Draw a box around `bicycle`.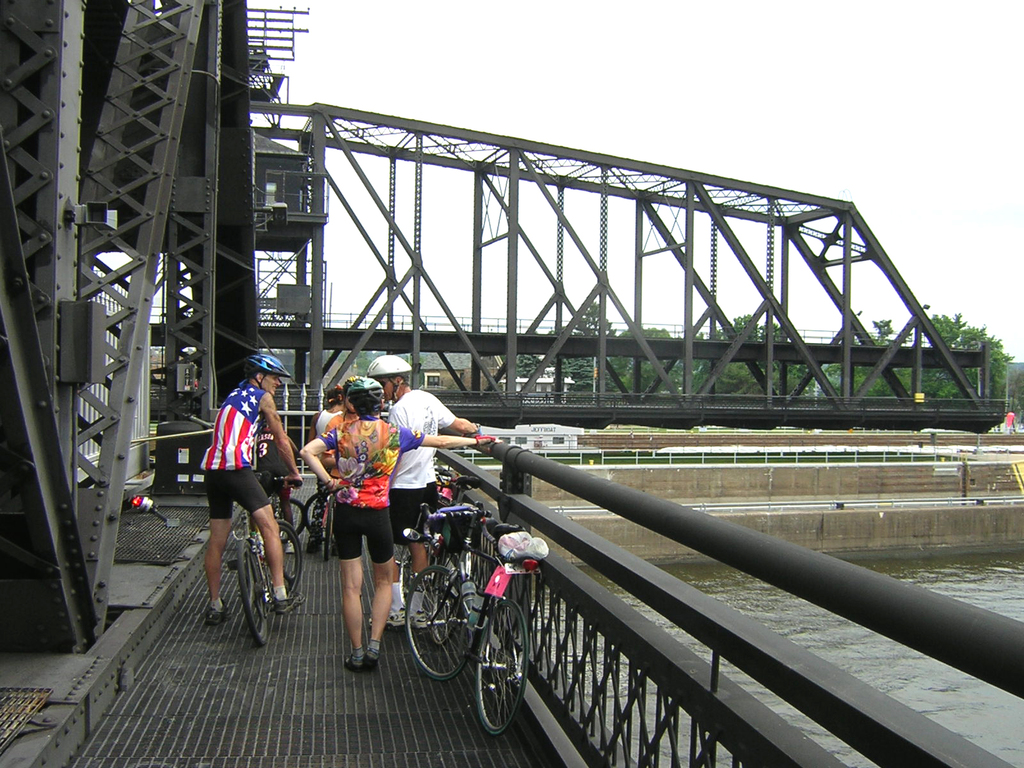
locate(227, 474, 303, 648).
